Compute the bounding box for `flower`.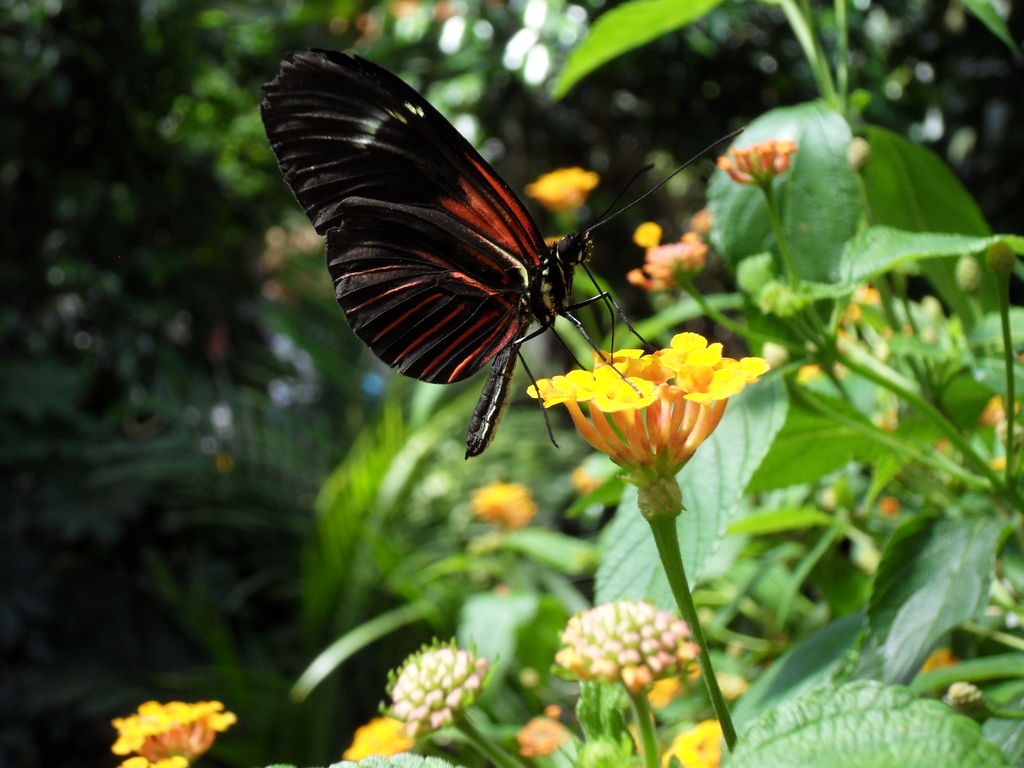
region(524, 166, 600, 228).
